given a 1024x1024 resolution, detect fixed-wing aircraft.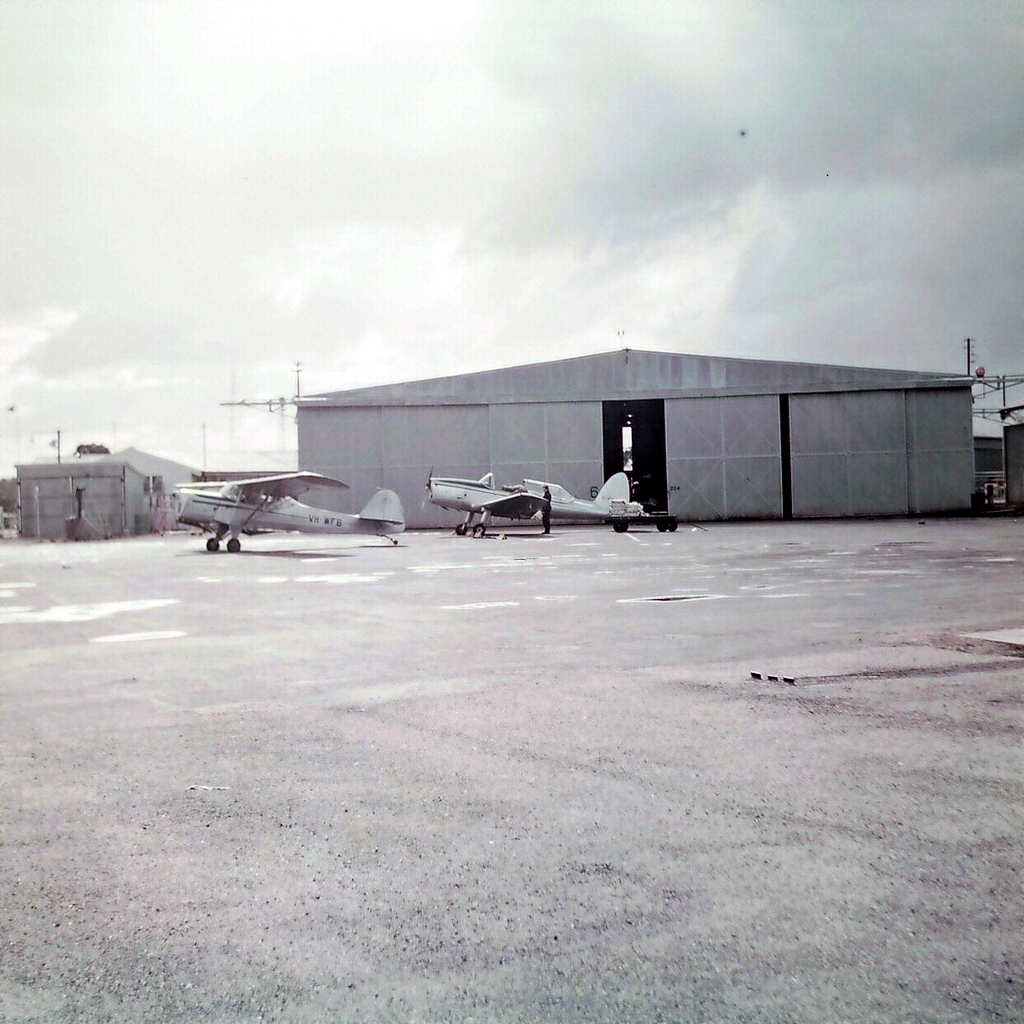
[left=424, top=470, right=652, bottom=537].
